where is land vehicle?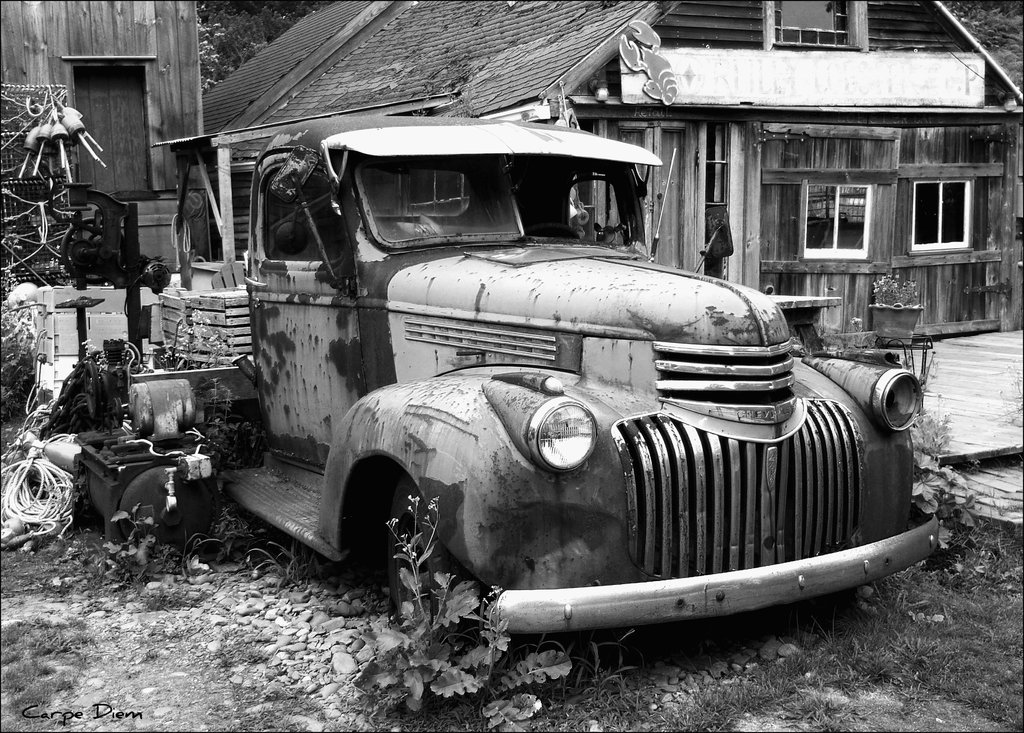
[left=183, top=103, right=947, bottom=666].
